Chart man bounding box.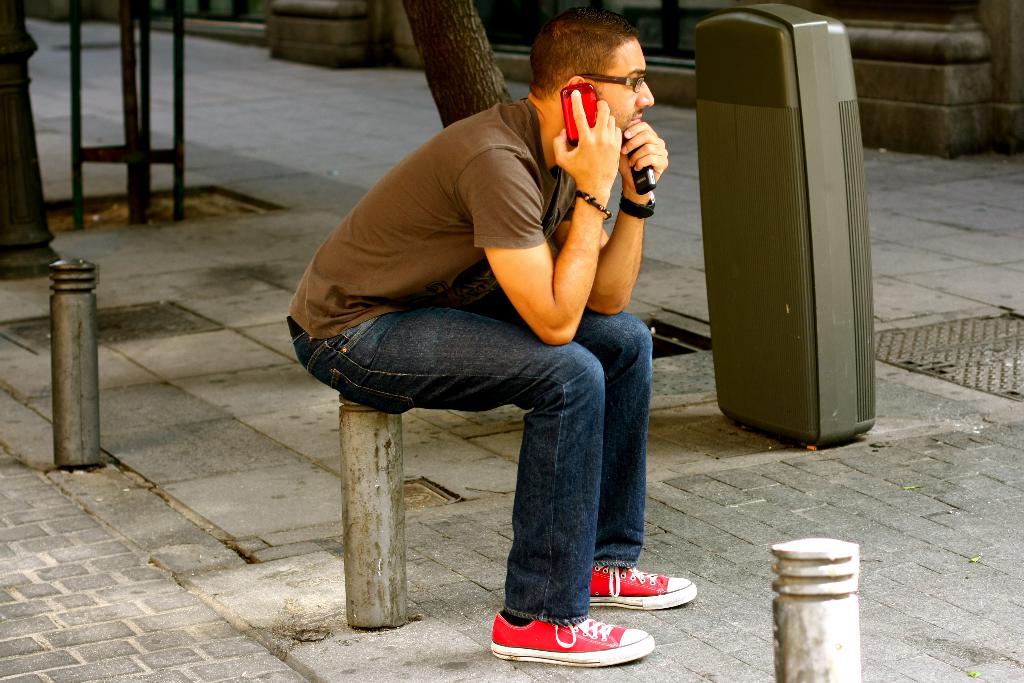
Charted: rect(301, 33, 693, 643).
